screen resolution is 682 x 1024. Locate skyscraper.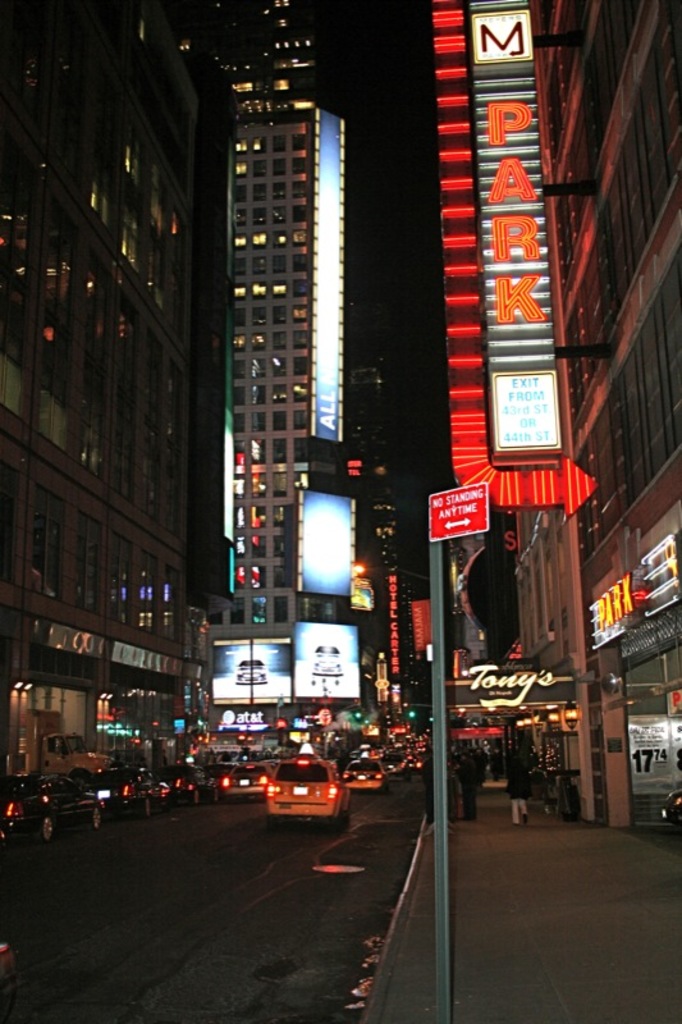
<box>0,0,197,804</box>.
